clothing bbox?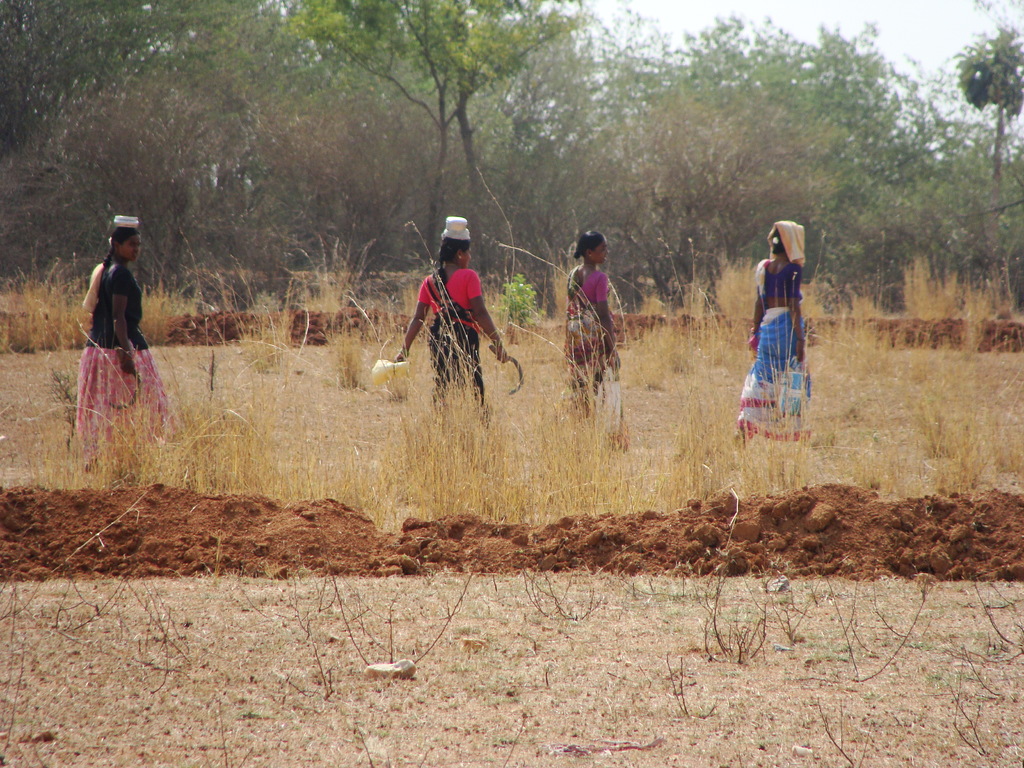
x1=567 y1=266 x2=634 y2=452
